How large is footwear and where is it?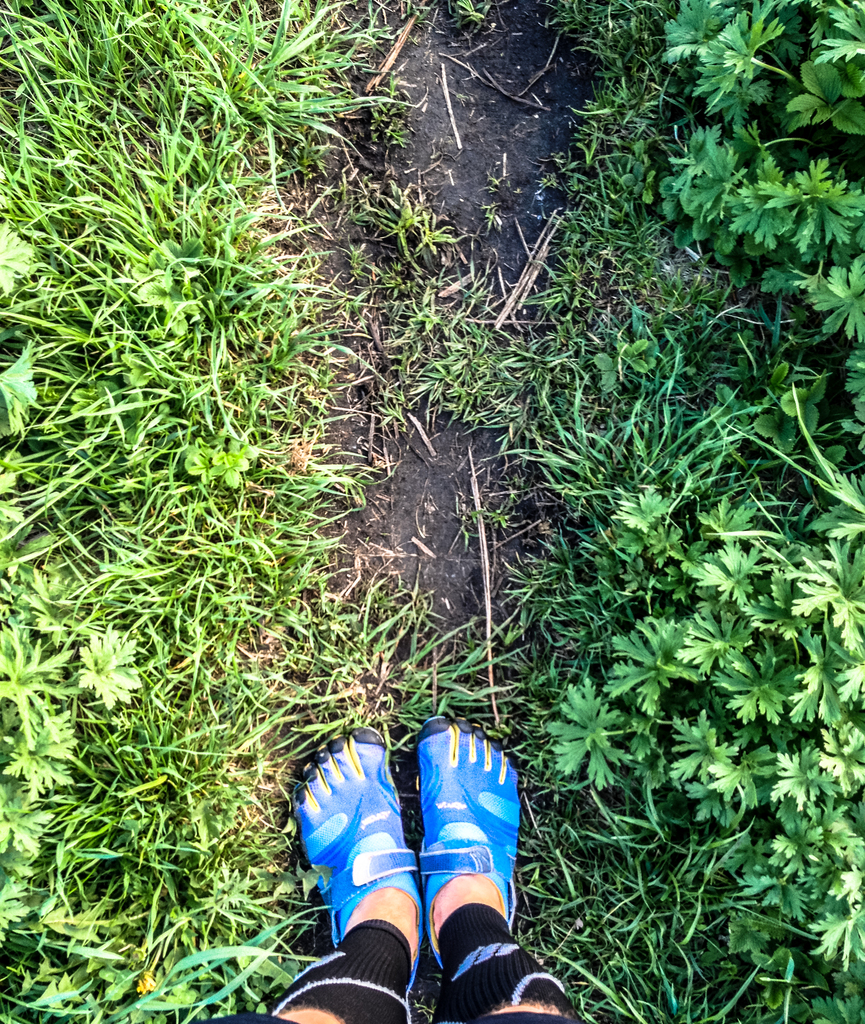
Bounding box: rect(422, 705, 521, 976).
